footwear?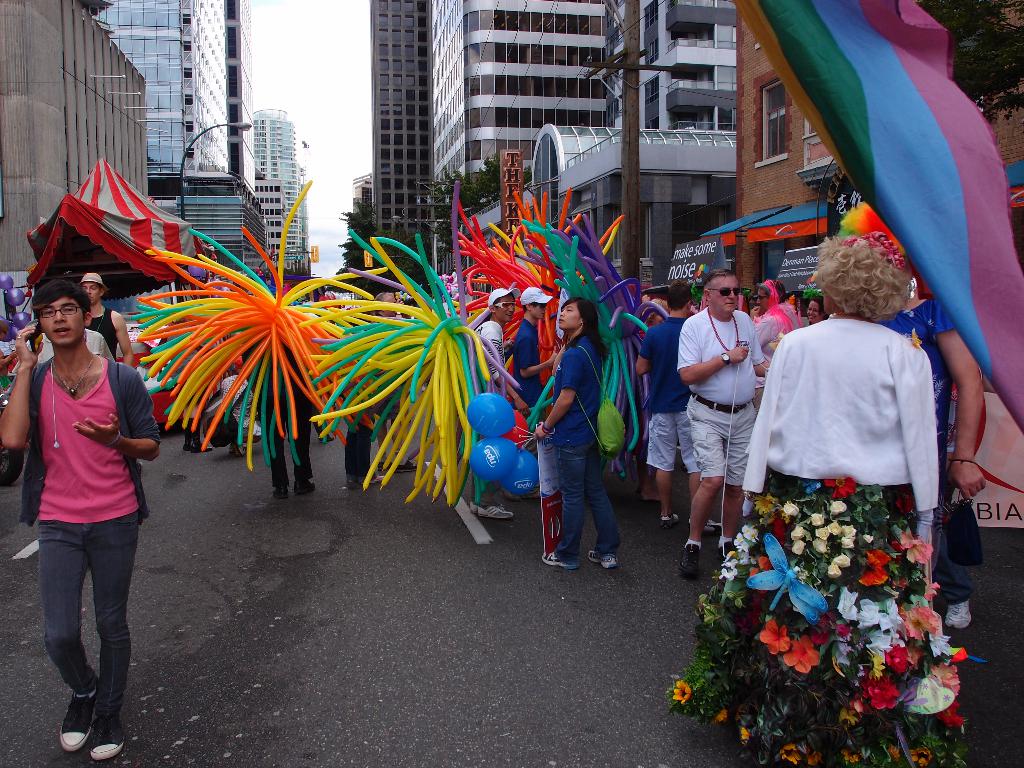
<box>58,681,95,748</box>
